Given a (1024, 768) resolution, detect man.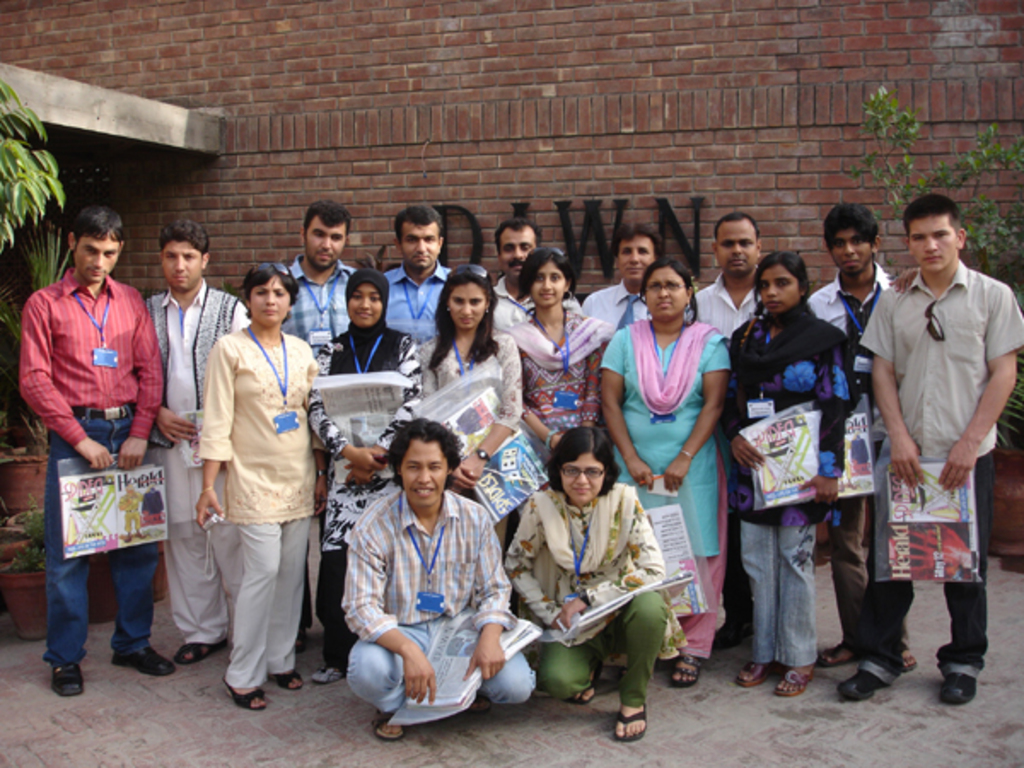
{"left": 579, "top": 225, "right": 693, "bottom": 336}.
